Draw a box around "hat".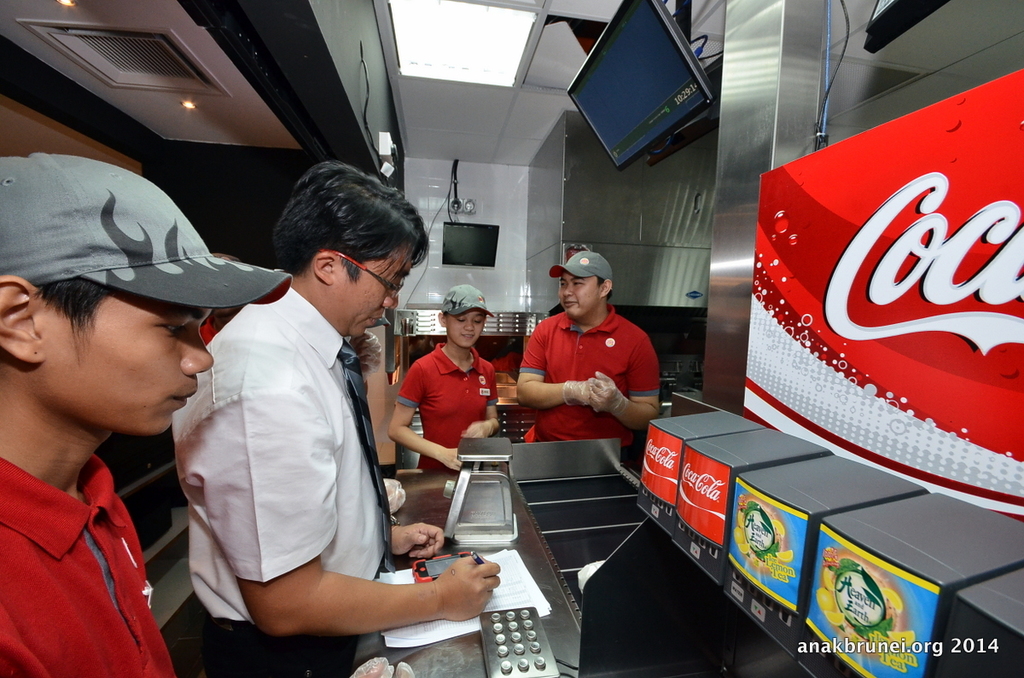
locate(549, 252, 614, 280).
